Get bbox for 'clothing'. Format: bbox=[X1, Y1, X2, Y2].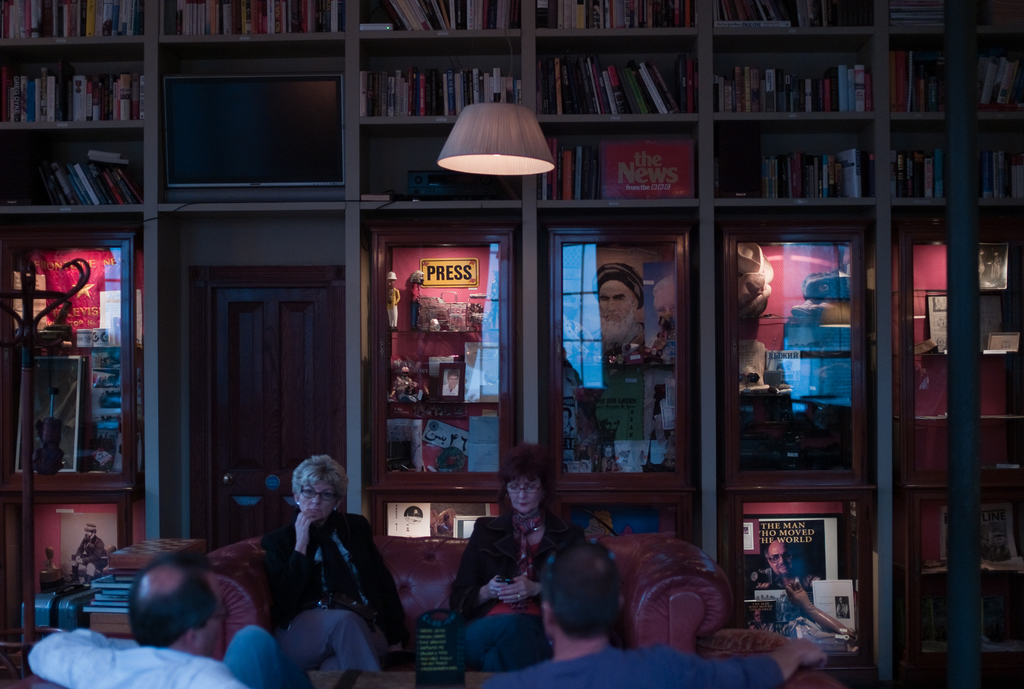
bbox=[442, 384, 457, 396].
